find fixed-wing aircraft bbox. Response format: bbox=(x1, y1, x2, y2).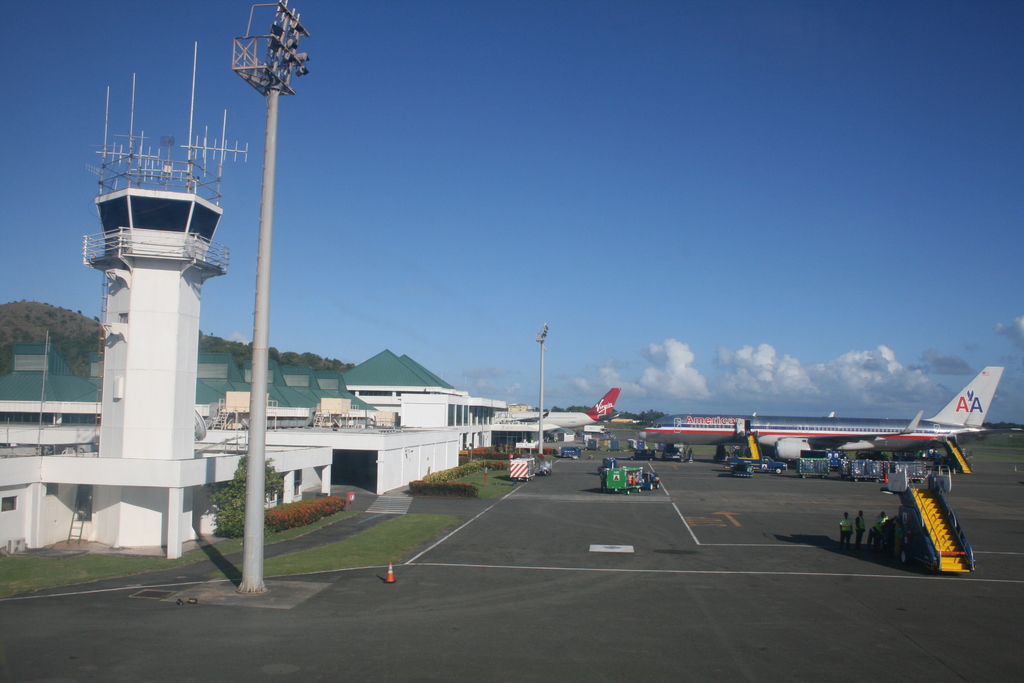
bbox=(638, 365, 1009, 463).
